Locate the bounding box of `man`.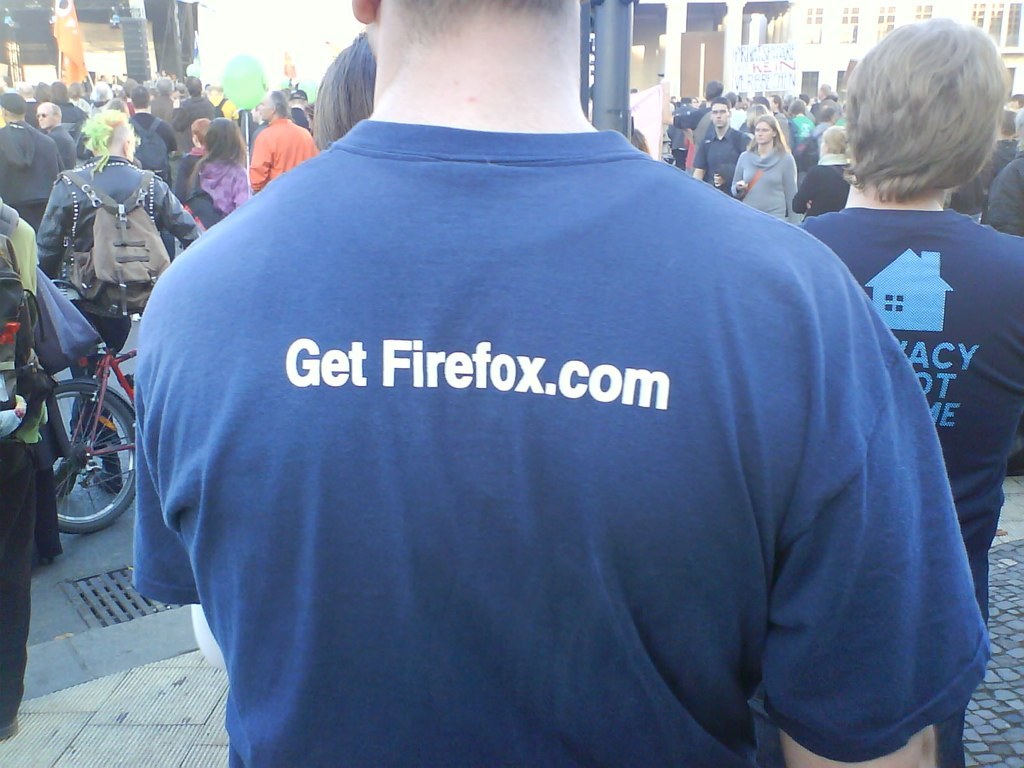
Bounding box: crop(788, 8, 1023, 645).
